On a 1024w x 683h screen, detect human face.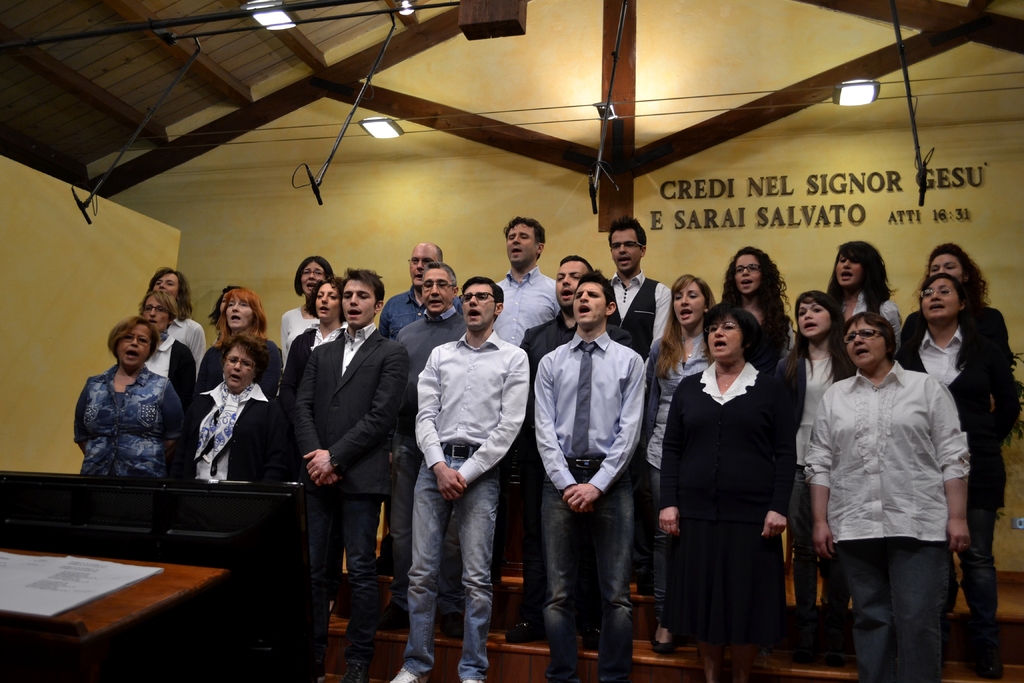
bbox(316, 284, 342, 318).
